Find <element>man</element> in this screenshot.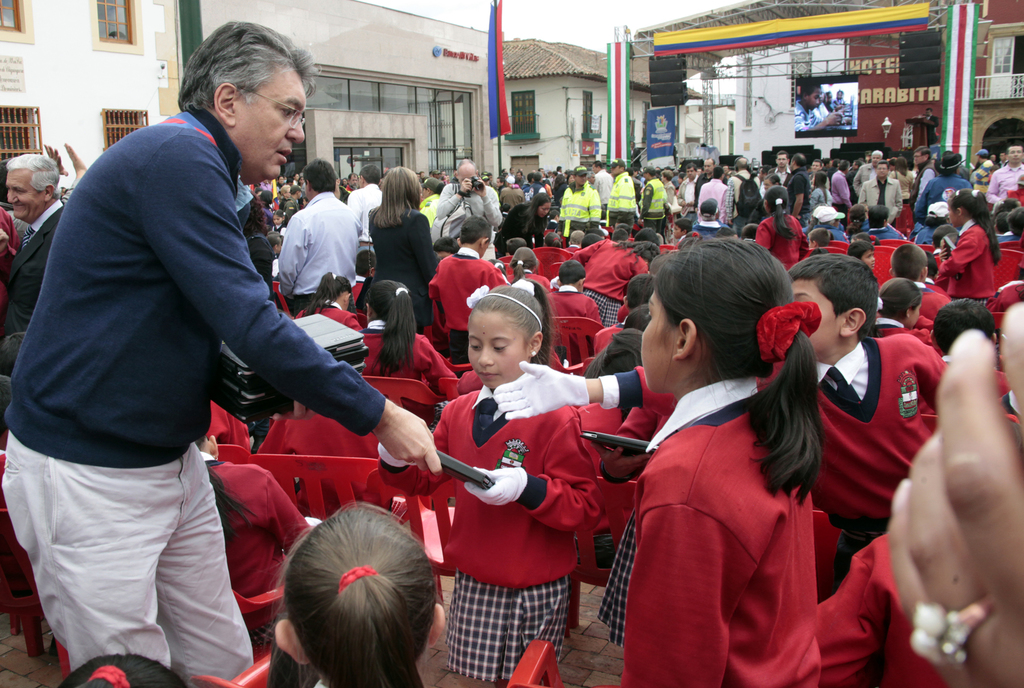
The bounding box for <element>man</element> is <region>499, 175, 526, 209</region>.
